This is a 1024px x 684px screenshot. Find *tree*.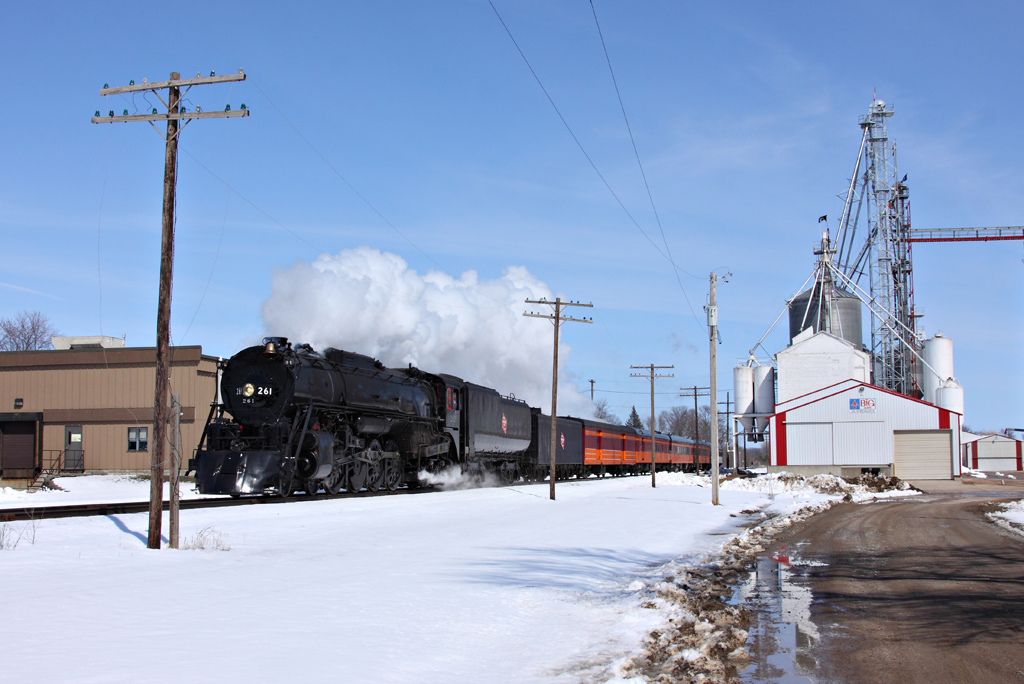
Bounding box: crop(0, 315, 53, 350).
